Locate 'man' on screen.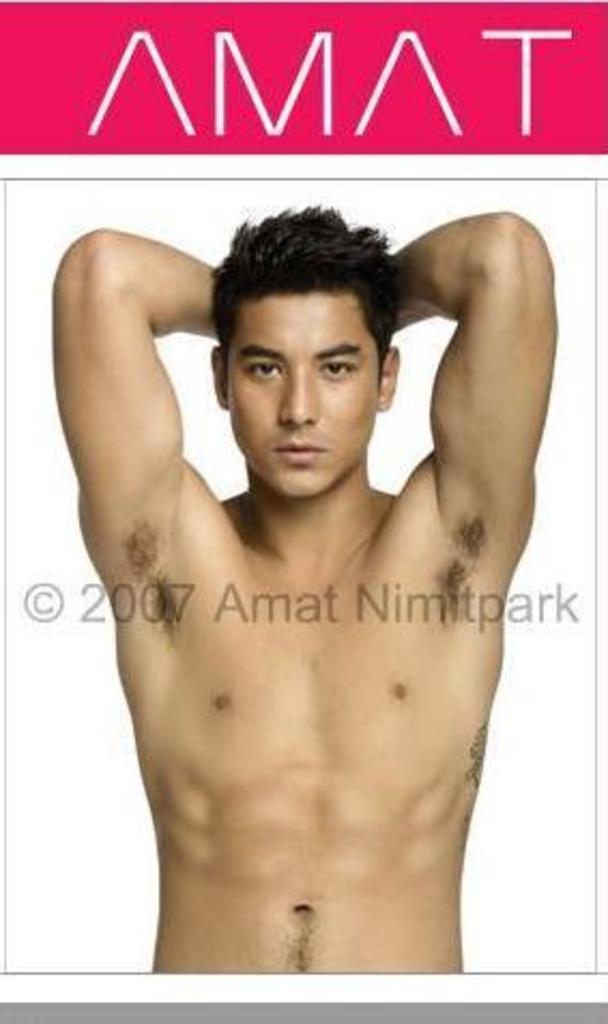
On screen at locate(45, 187, 556, 975).
